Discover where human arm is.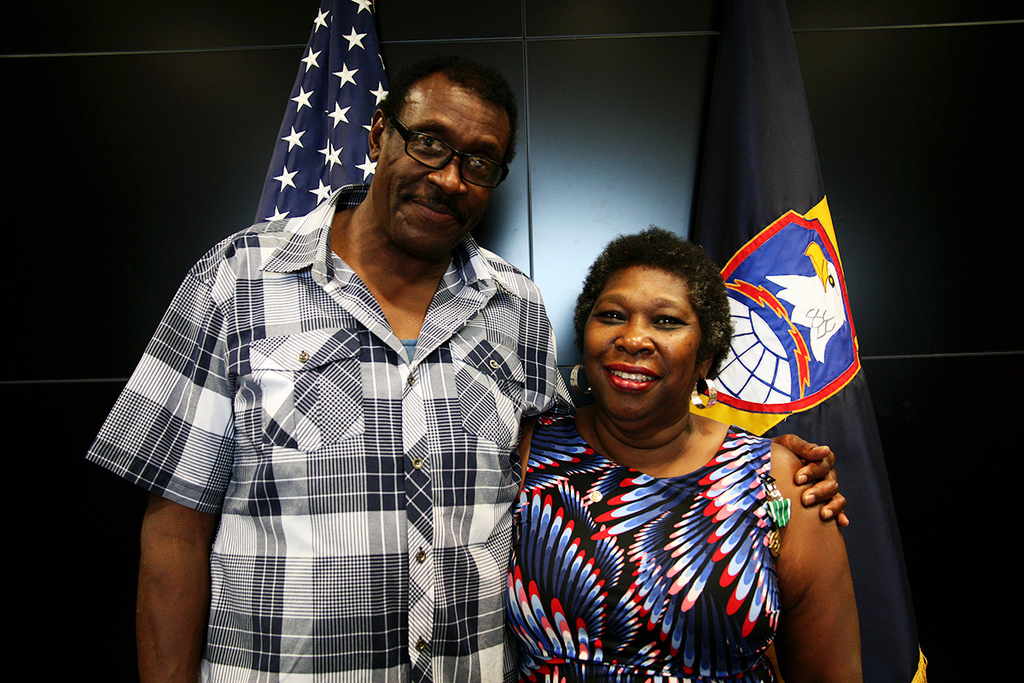
Discovered at <box>775,441,848,528</box>.
